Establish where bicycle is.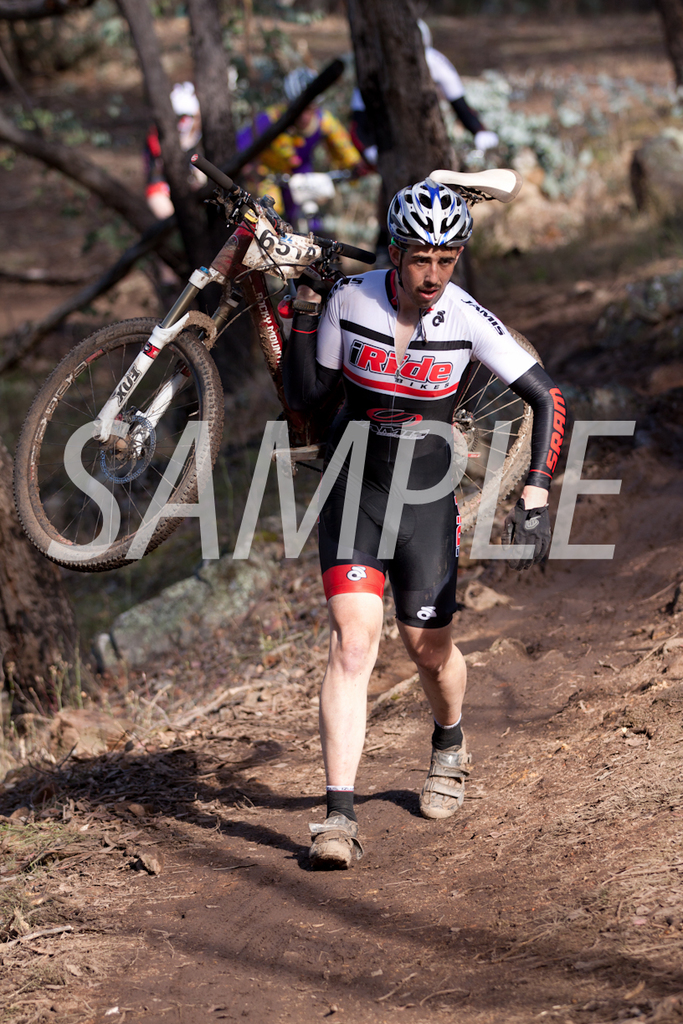
Established at BBox(0, 145, 398, 583).
